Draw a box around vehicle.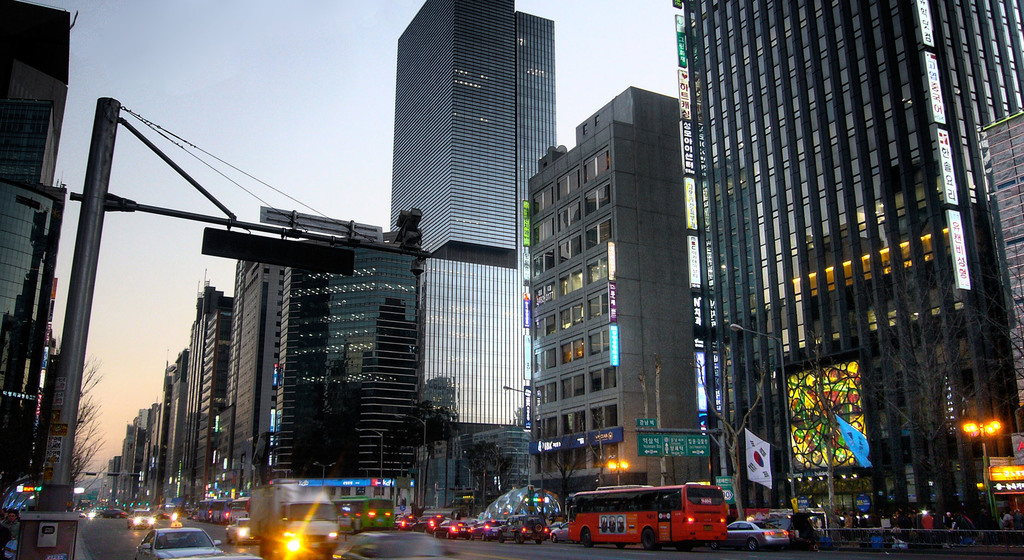
pyautogui.locateOnScreen(206, 550, 266, 559).
